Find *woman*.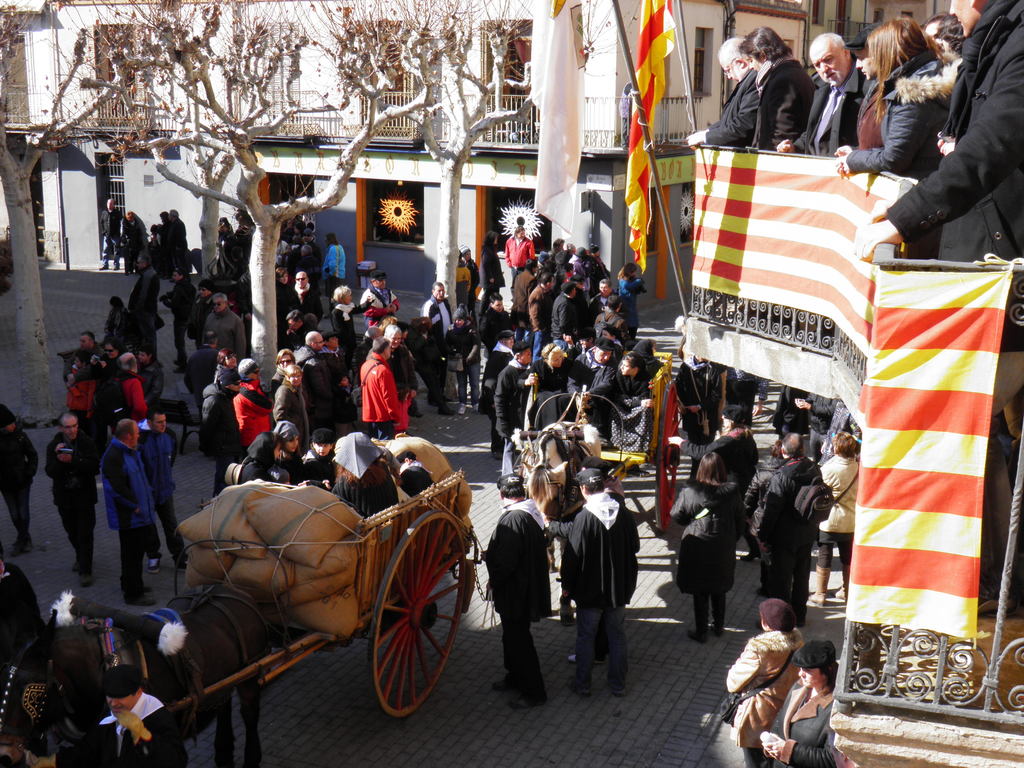
671:454:748:639.
